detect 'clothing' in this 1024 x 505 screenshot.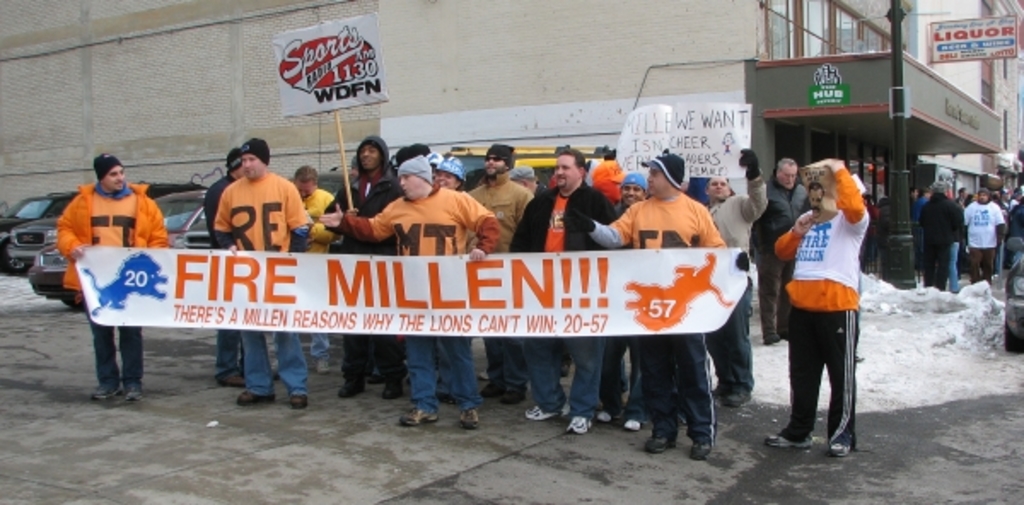
Detection: box(505, 172, 621, 406).
